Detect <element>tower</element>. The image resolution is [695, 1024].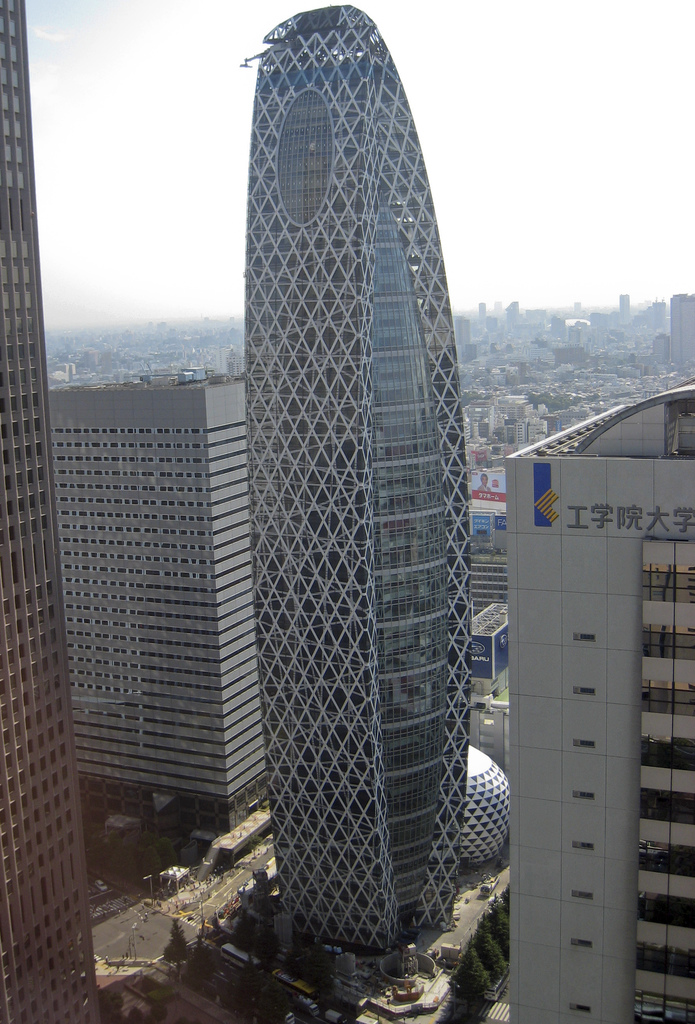
pyautogui.locateOnScreen(190, 0, 477, 835).
